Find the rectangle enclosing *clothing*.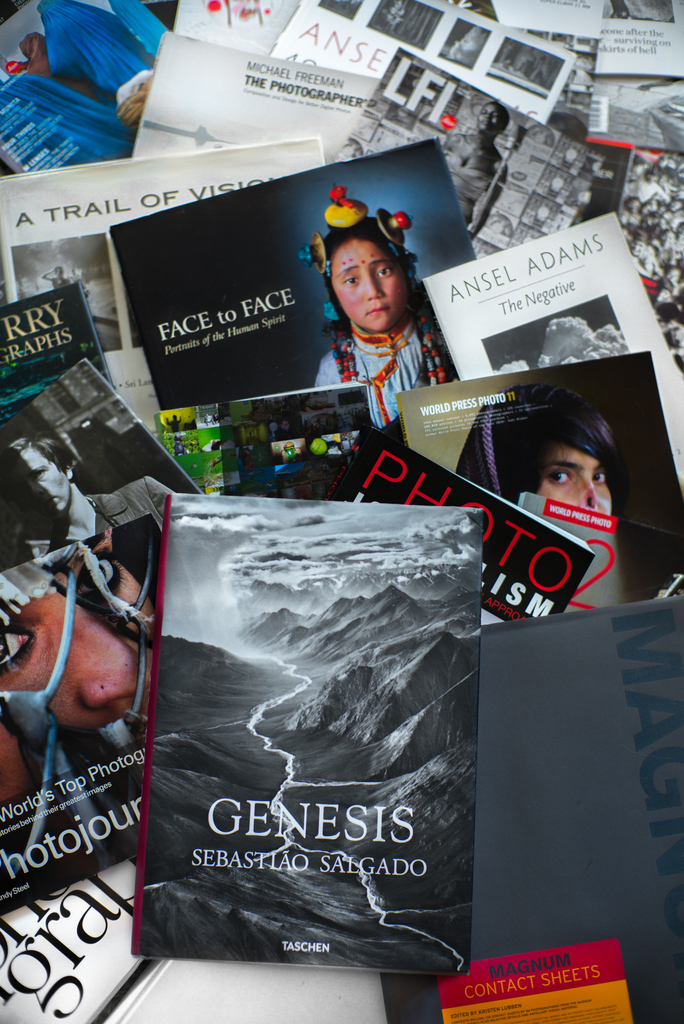
<bbox>323, 306, 450, 440</bbox>.
